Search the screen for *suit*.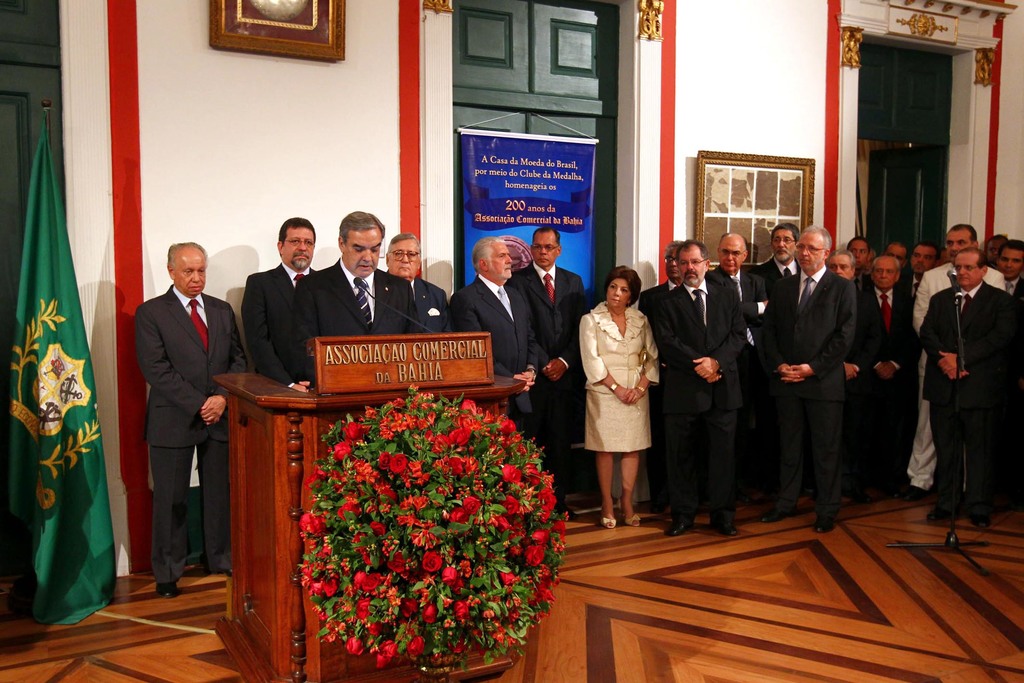
Found at (525, 259, 588, 504).
